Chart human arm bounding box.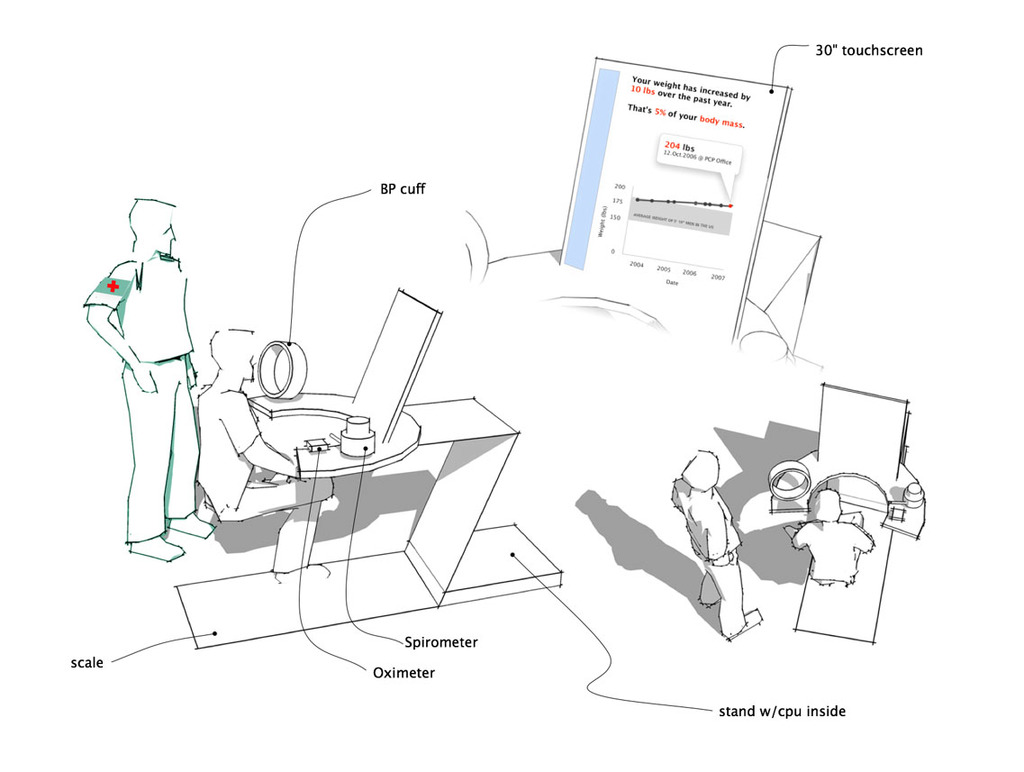
Charted: [89,263,159,395].
